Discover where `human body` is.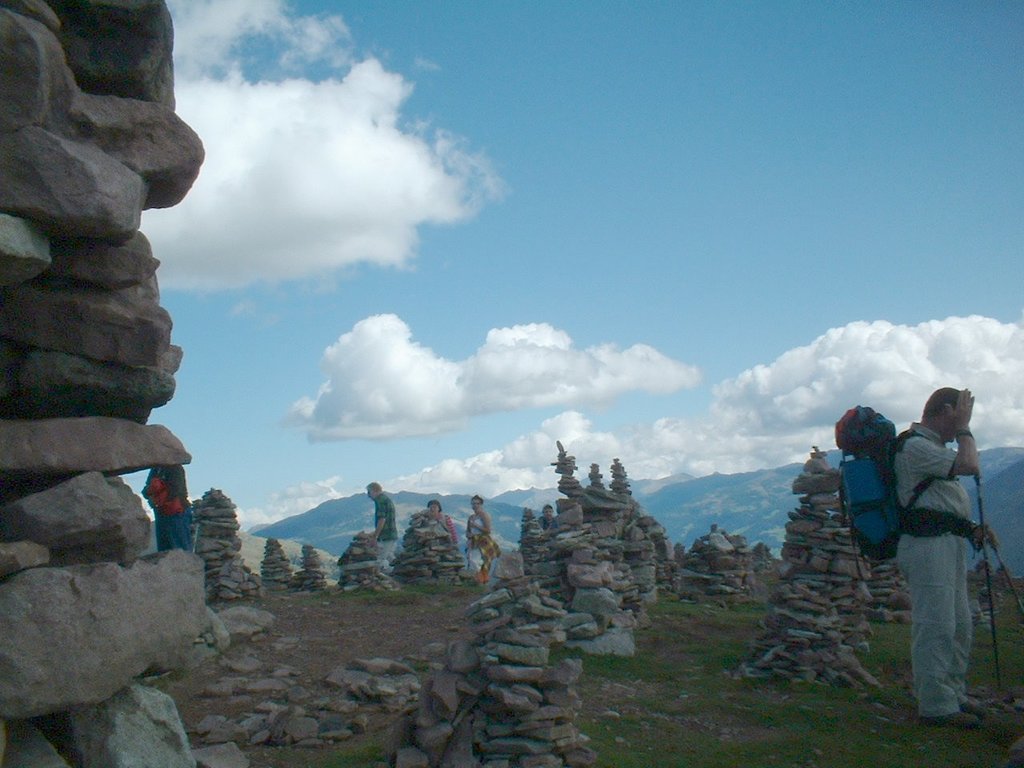
Discovered at crop(144, 465, 192, 549).
